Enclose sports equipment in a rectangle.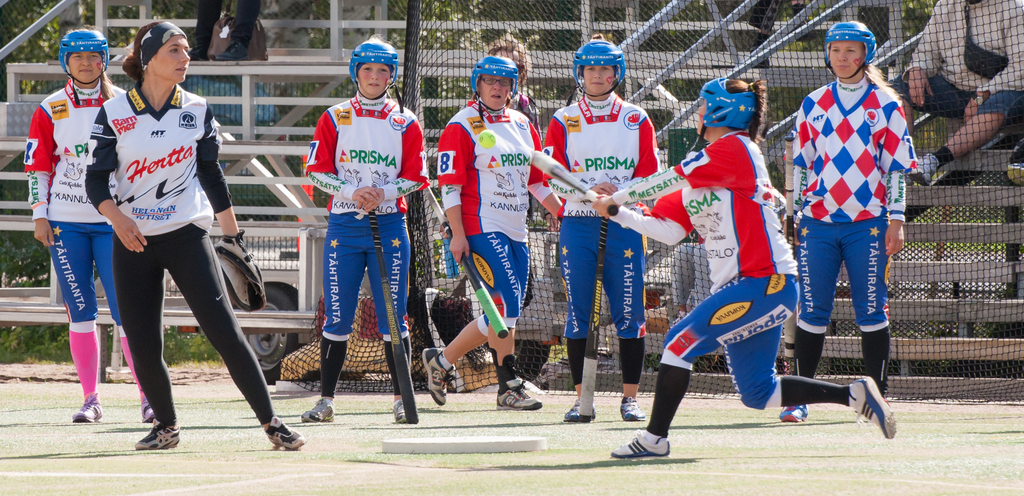
213,233,266,314.
